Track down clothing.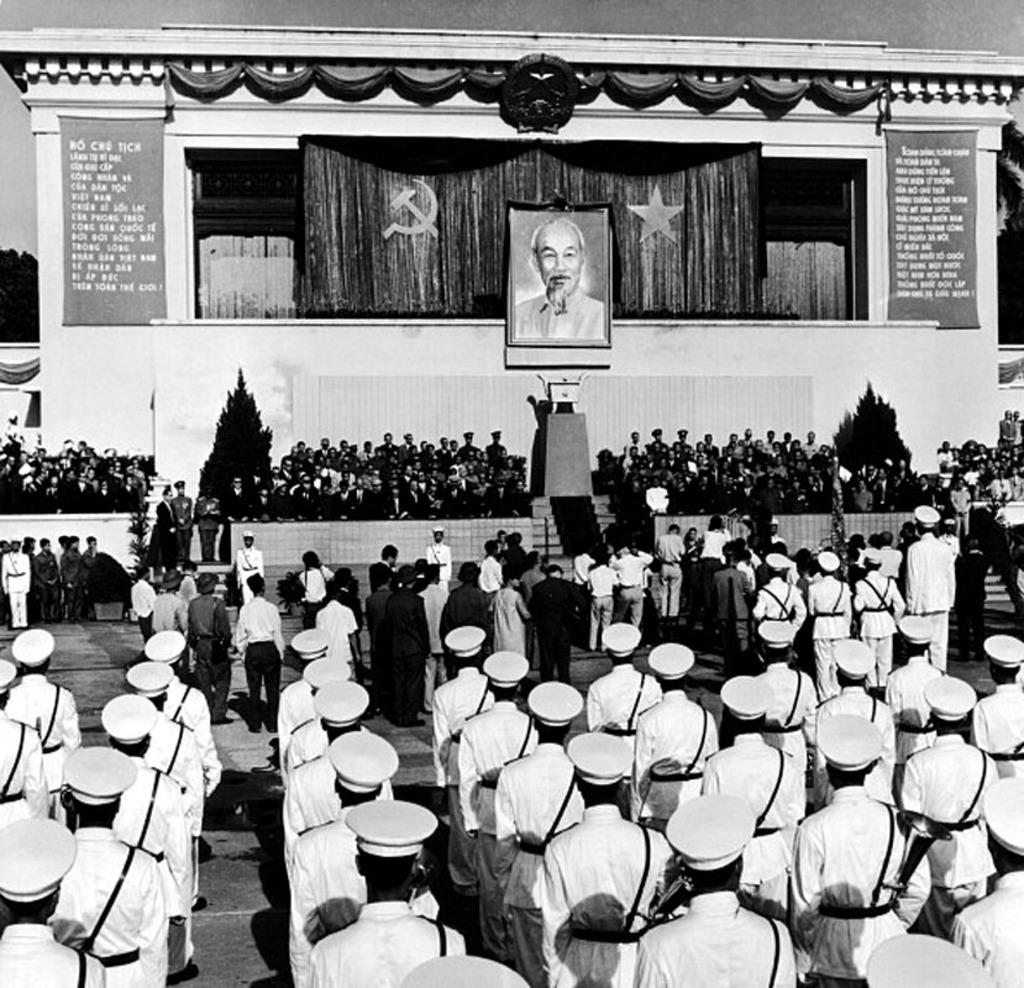
Tracked to x1=527, y1=577, x2=582, y2=683.
